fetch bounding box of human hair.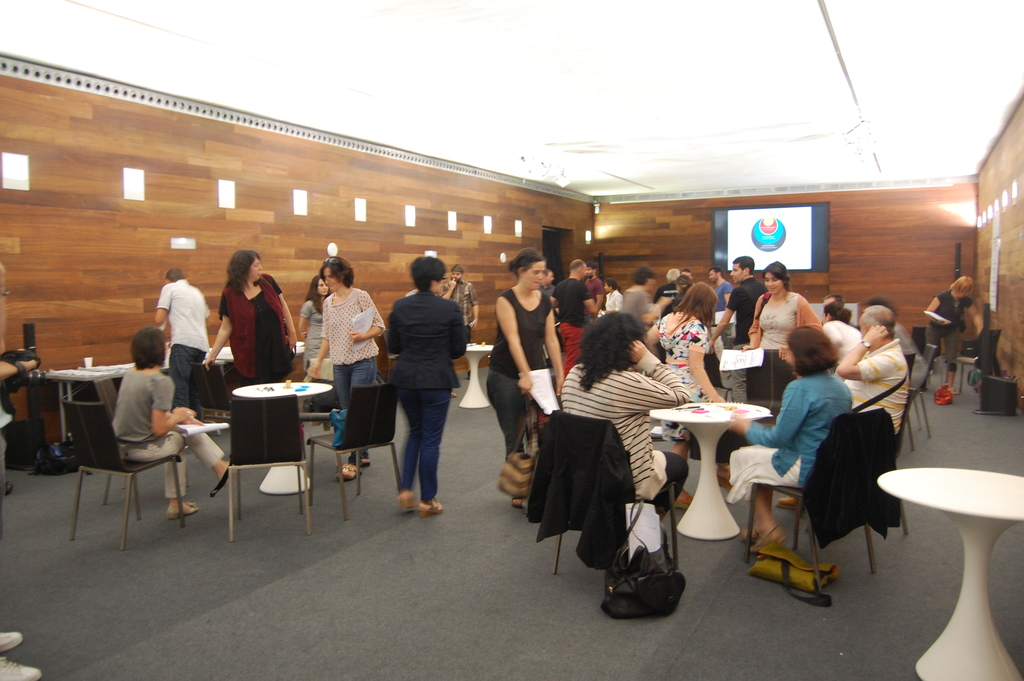
Bbox: {"left": 165, "top": 267, "right": 185, "bottom": 285}.
